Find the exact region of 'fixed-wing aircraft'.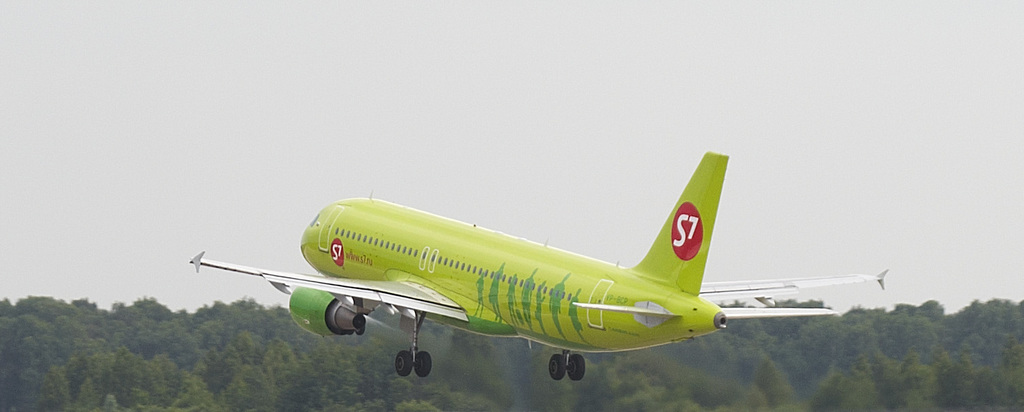
Exact region: <box>184,150,889,375</box>.
